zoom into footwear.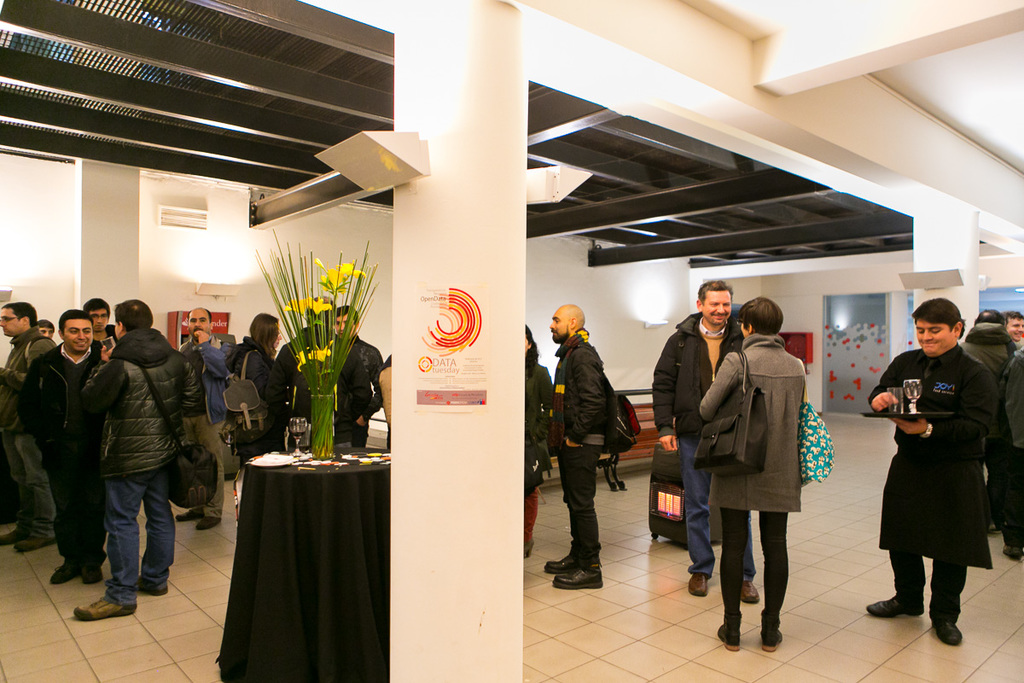
Zoom target: (x1=176, y1=504, x2=203, y2=516).
